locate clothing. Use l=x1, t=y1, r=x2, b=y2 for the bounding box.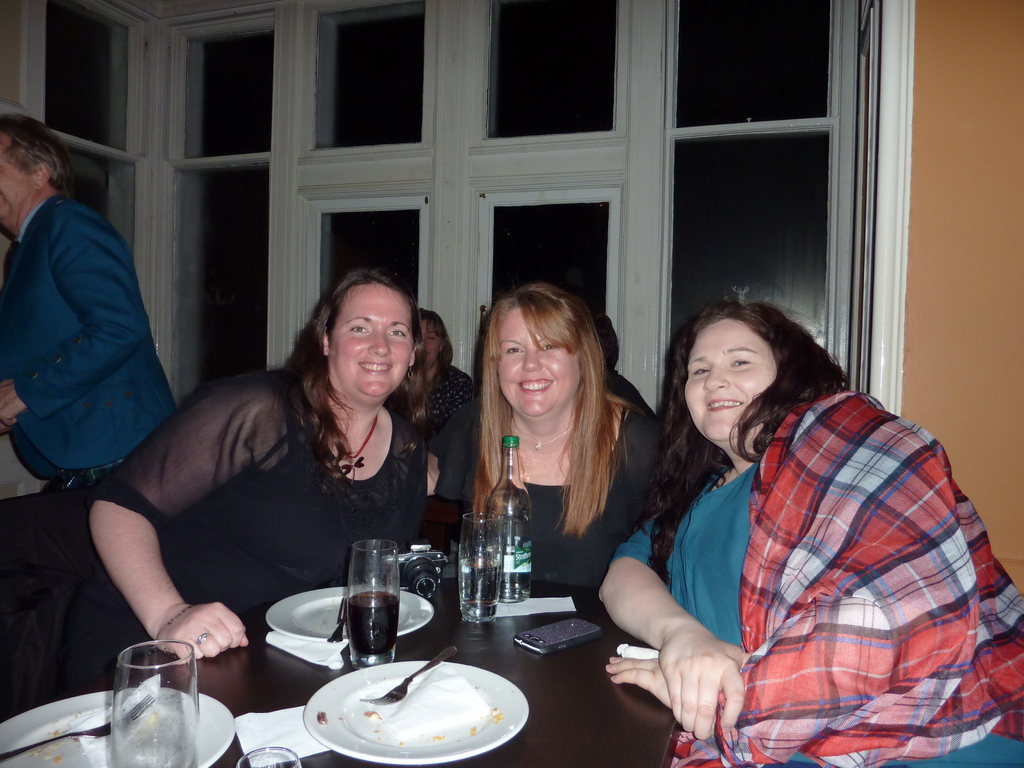
l=598, t=367, r=647, b=409.
